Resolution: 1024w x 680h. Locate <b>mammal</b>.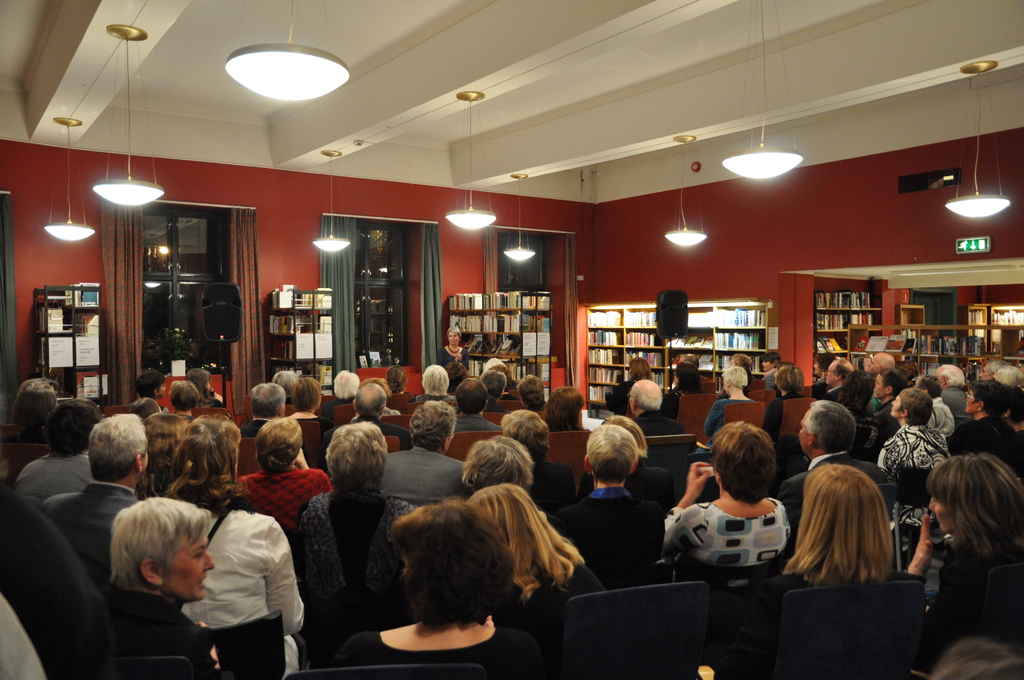
384, 362, 412, 400.
